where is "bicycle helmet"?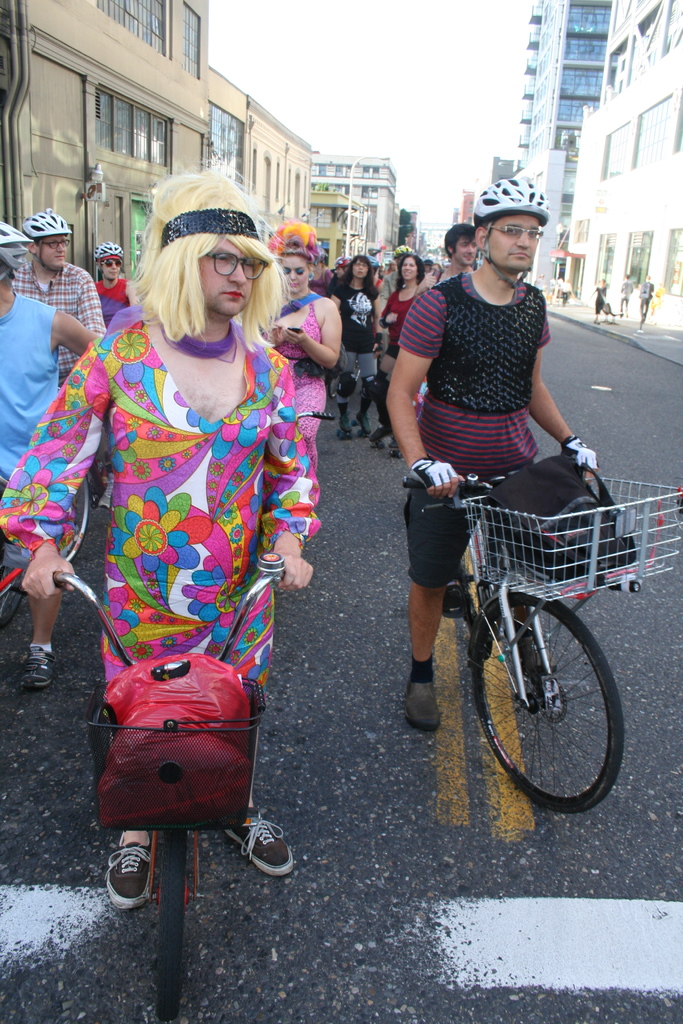
Rect(0, 216, 32, 269).
